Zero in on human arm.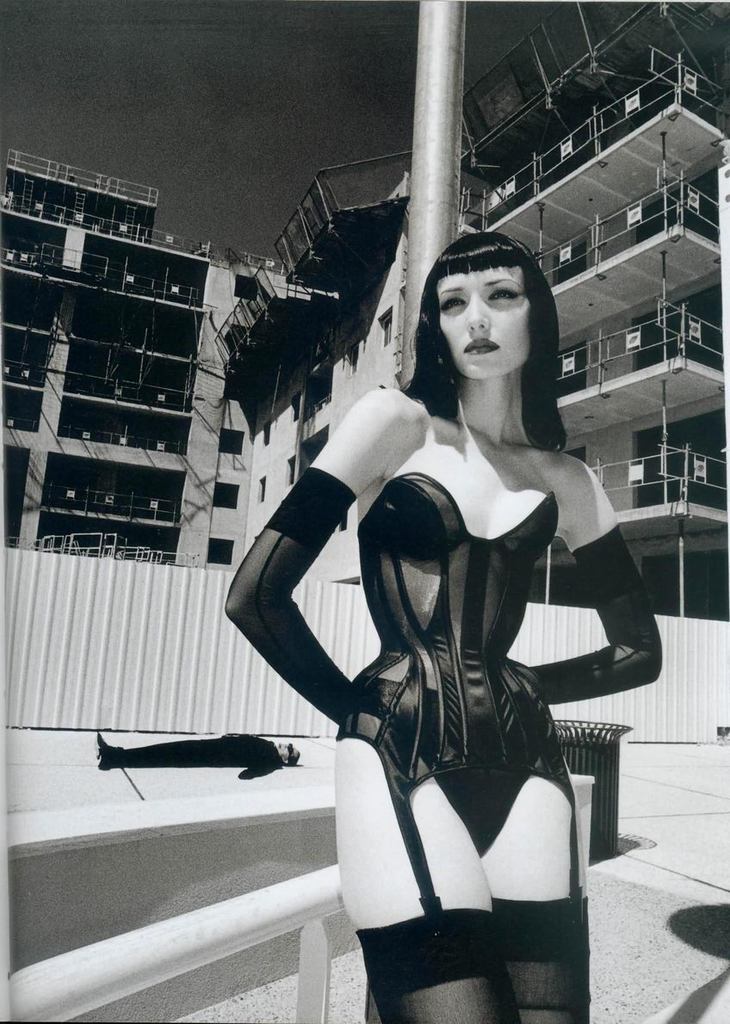
Zeroed in: (239, 760, 284, 780).
